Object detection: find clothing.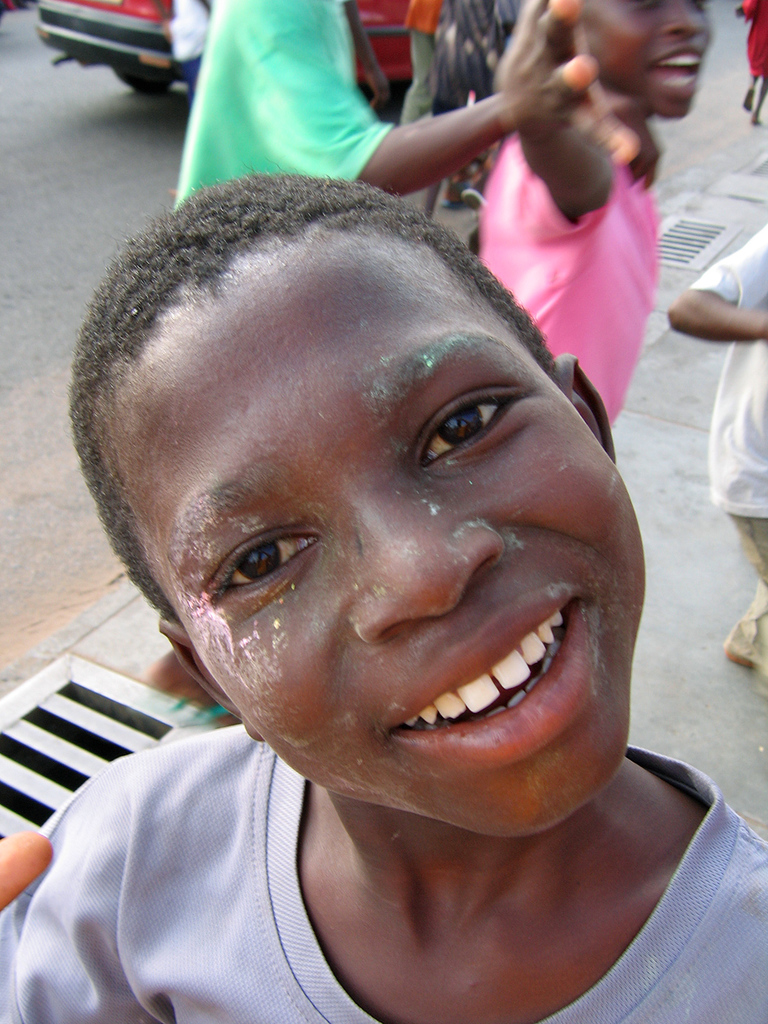
left=464, top=125, right=653, bottom=431.
